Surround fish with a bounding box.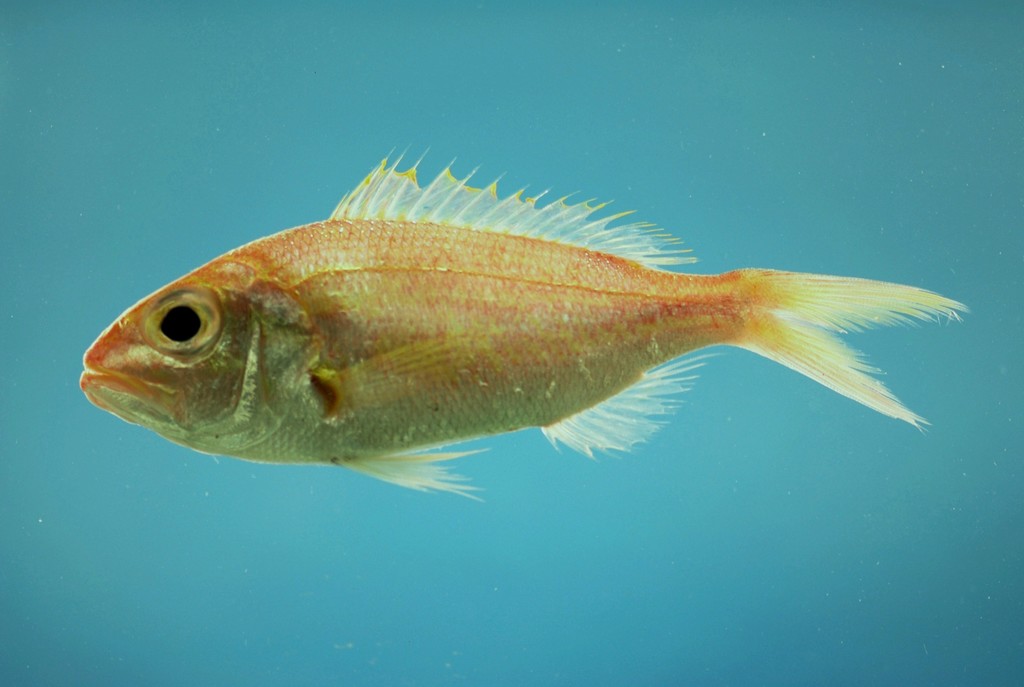
[93,141,954,490].
